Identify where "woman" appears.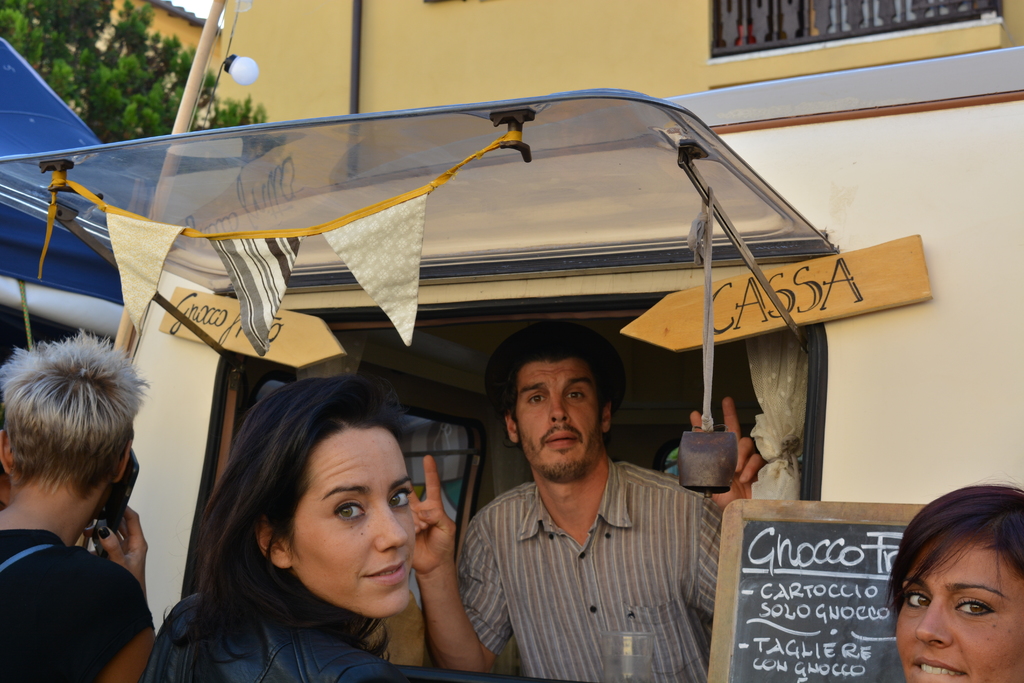
Appears at (x1=881, y1=470, x2=1023, y2=682).
